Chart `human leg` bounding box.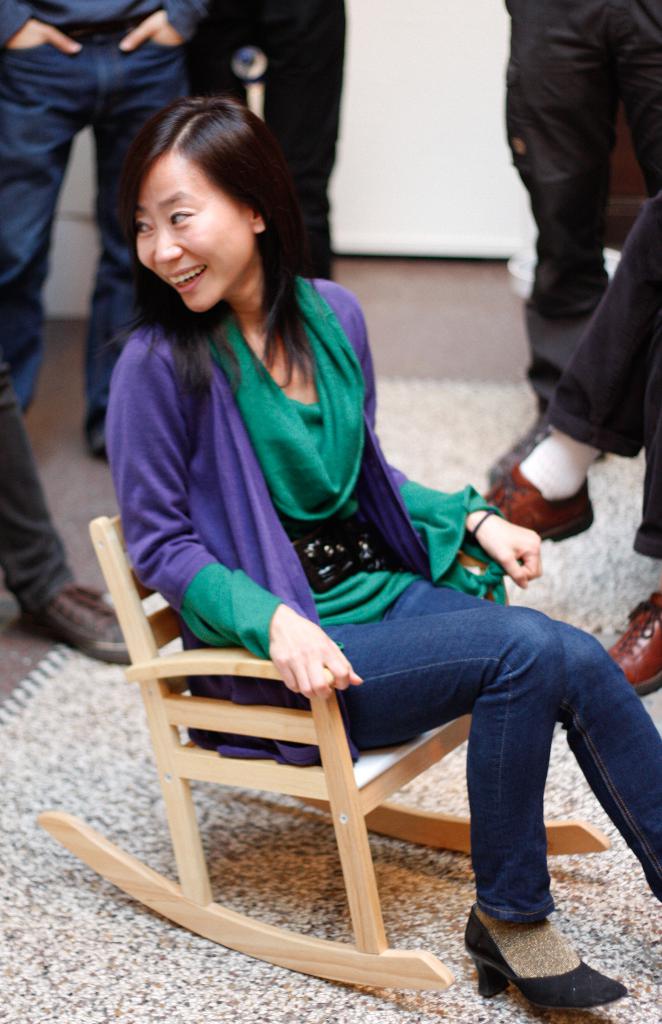
Charted: (481,199,658,692).
